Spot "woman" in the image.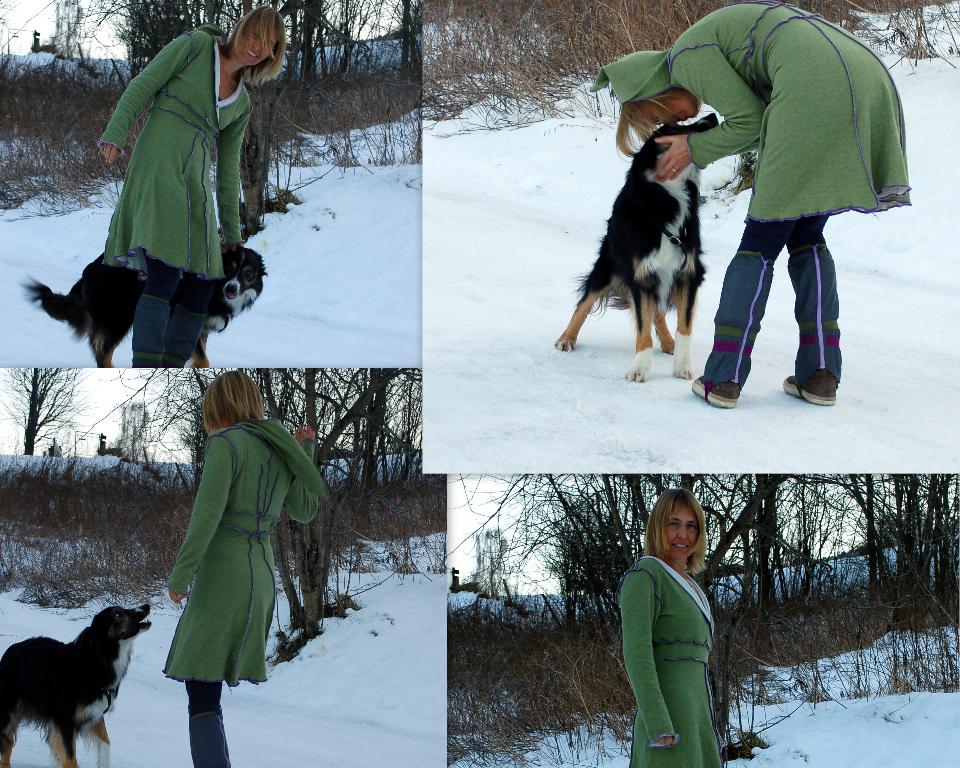
"woman" found at box=[143, 361, 314, 736].
